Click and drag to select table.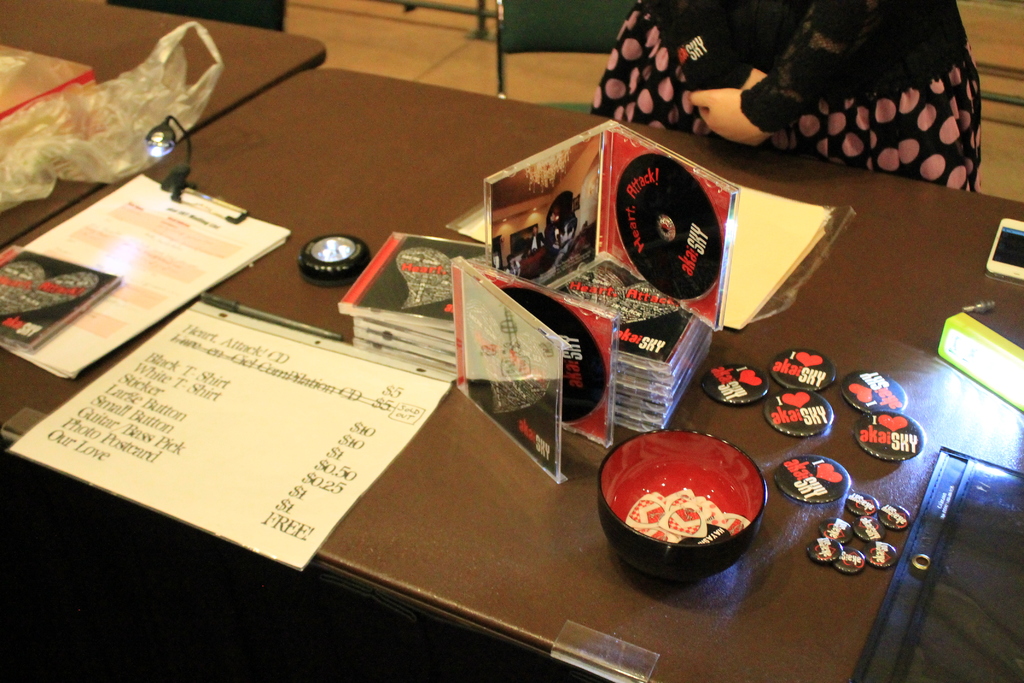
Selection: 0,0,325,241.
